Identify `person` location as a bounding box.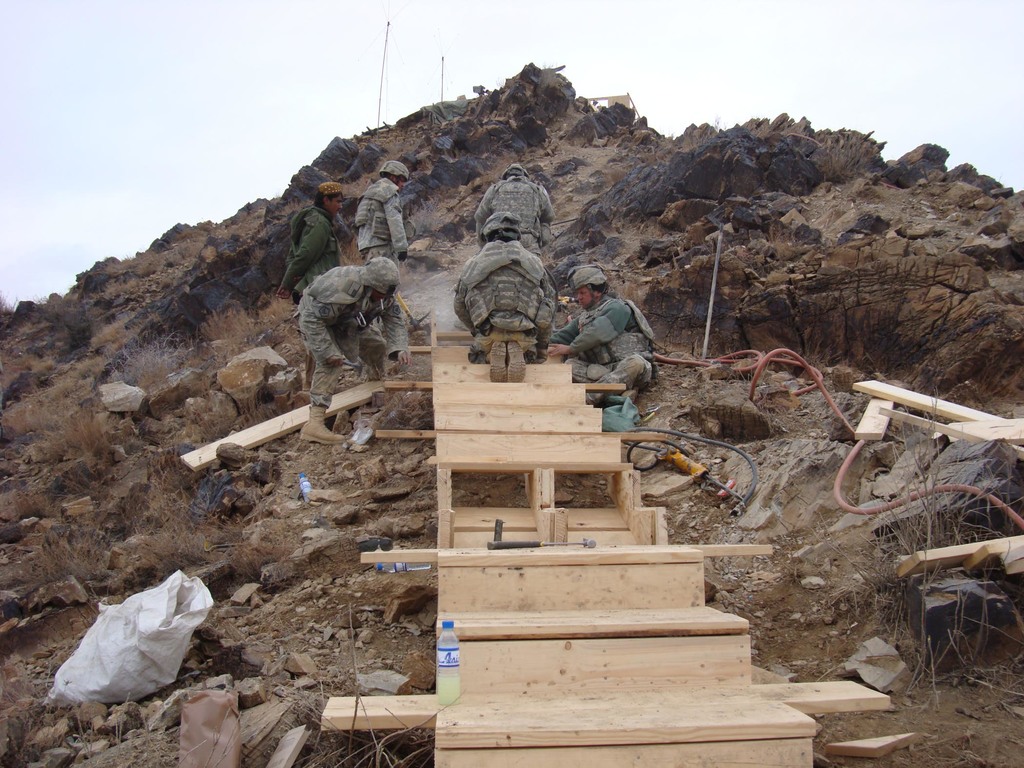
(451, 218, 562, 384).
